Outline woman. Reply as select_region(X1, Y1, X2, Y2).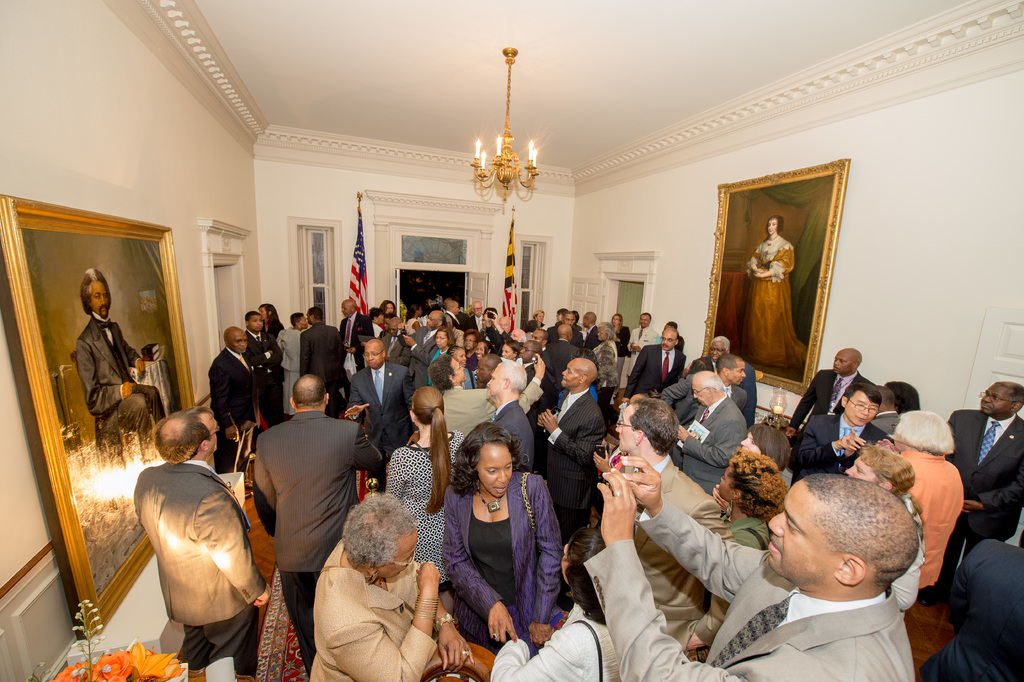
select_region(439, 416, 567, 661).
